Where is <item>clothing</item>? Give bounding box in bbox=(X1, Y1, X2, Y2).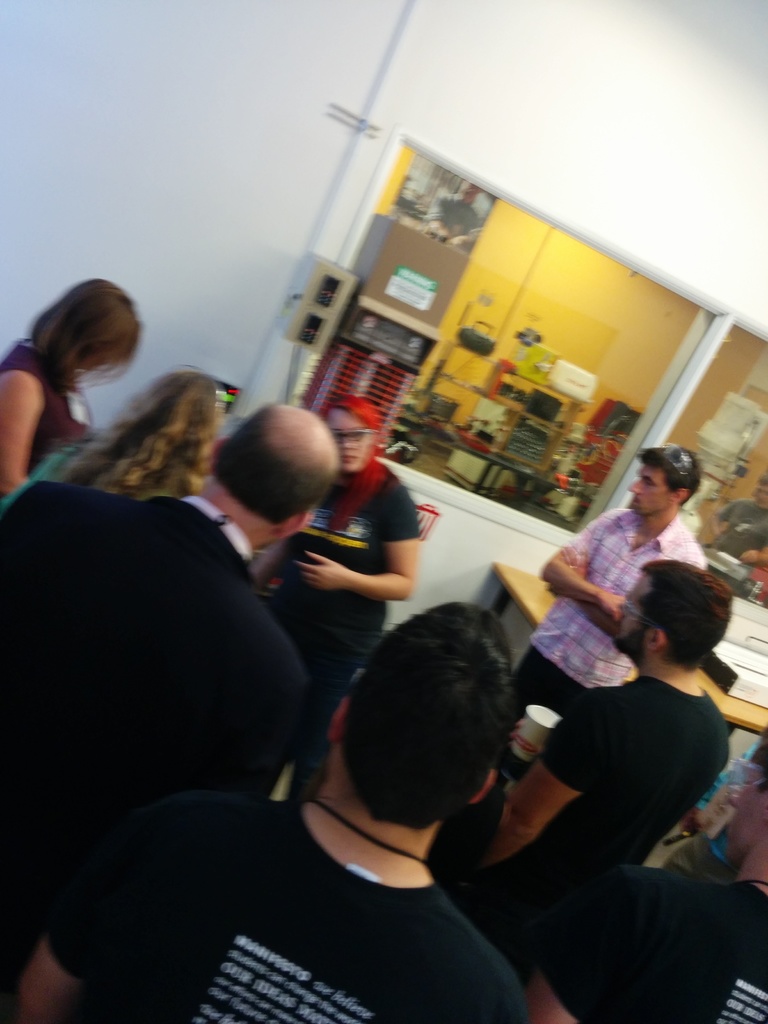
bbox=(429, 665, 719, 966).
